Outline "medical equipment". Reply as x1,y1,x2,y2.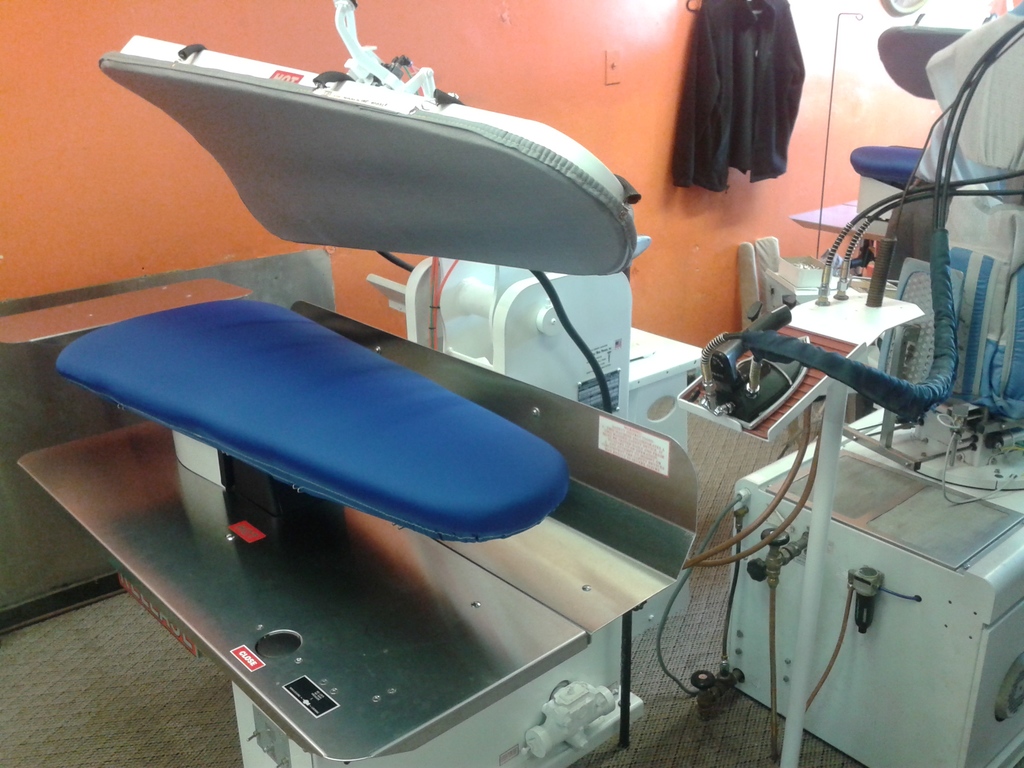
364,255,720,461.
